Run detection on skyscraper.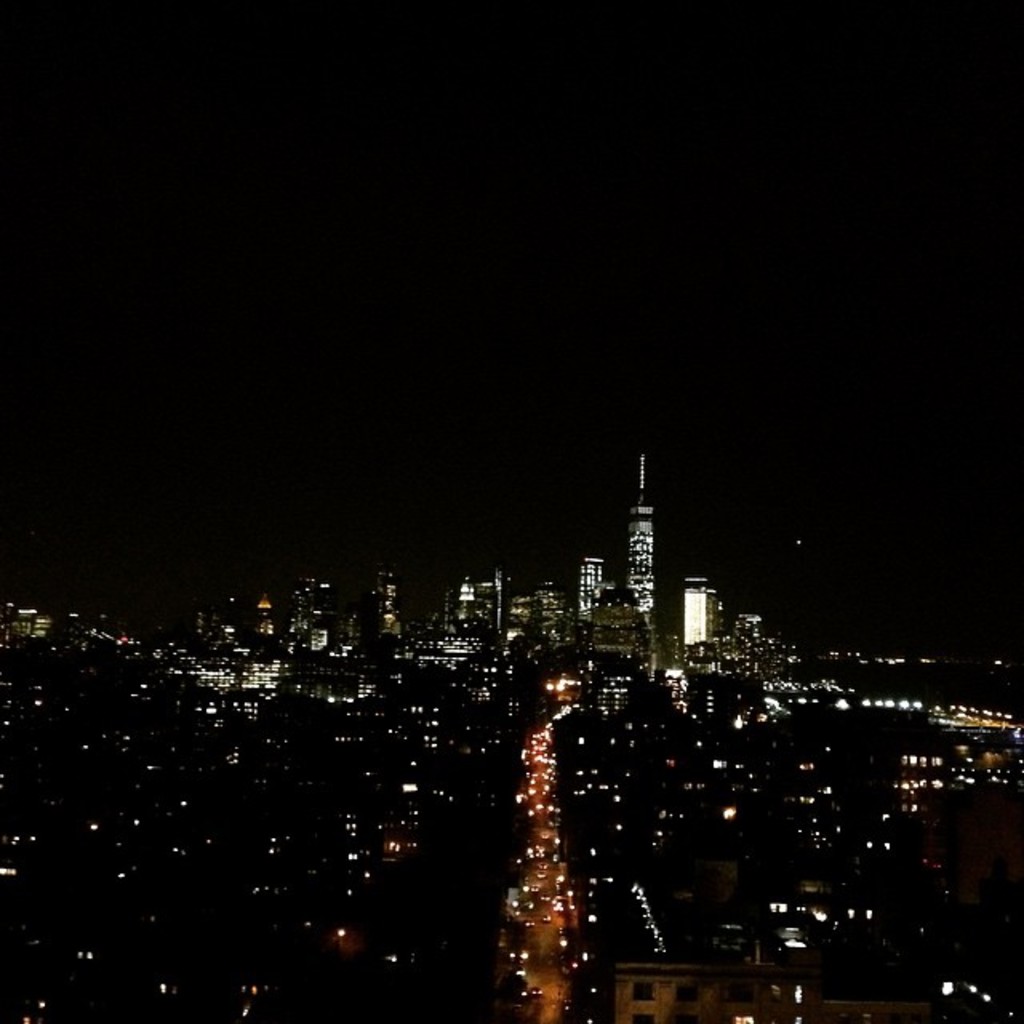
Result: <bbox>621, 440, 659, 616</bbox>.
